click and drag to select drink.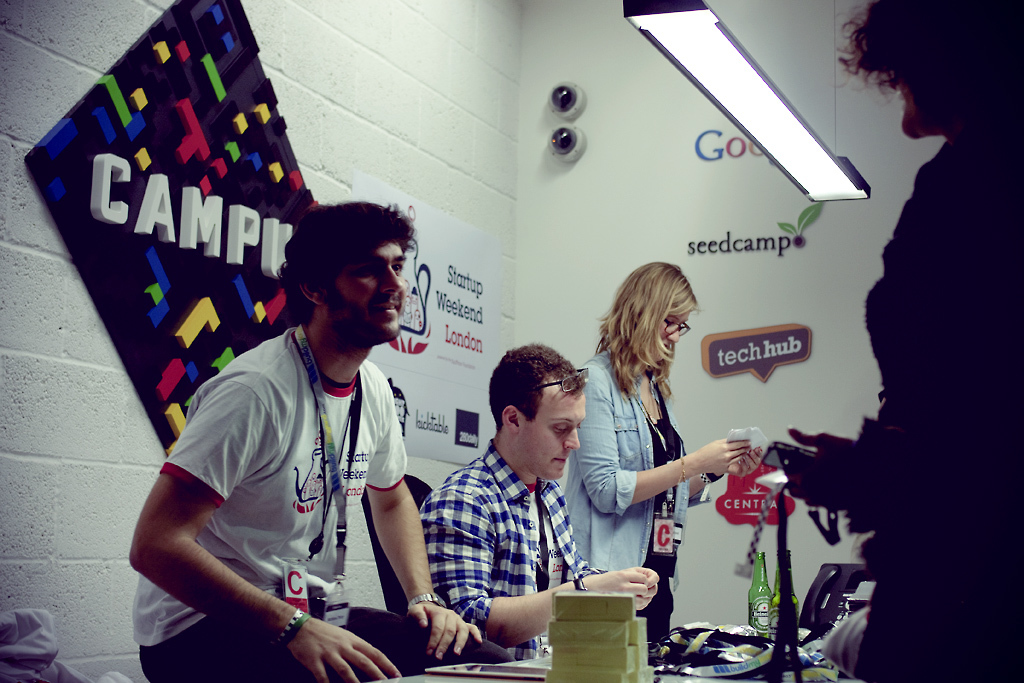
Selection: <region>767, 550, 799, 643</region>.
